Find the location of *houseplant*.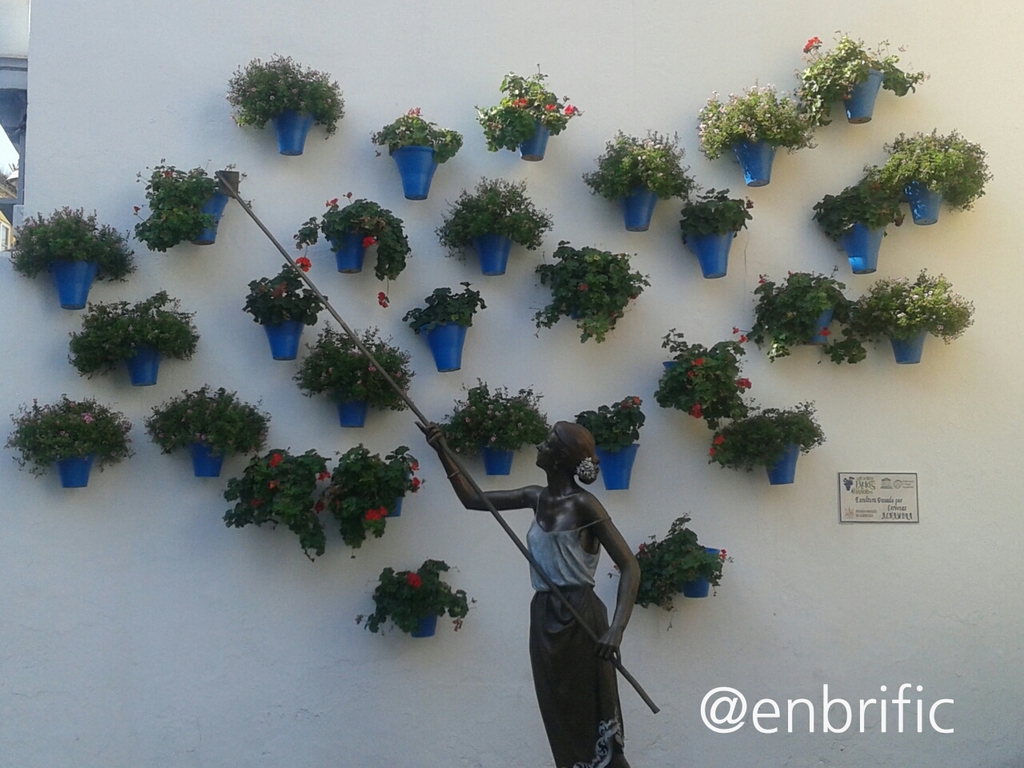
Location: 325, 442, 429, 551.
